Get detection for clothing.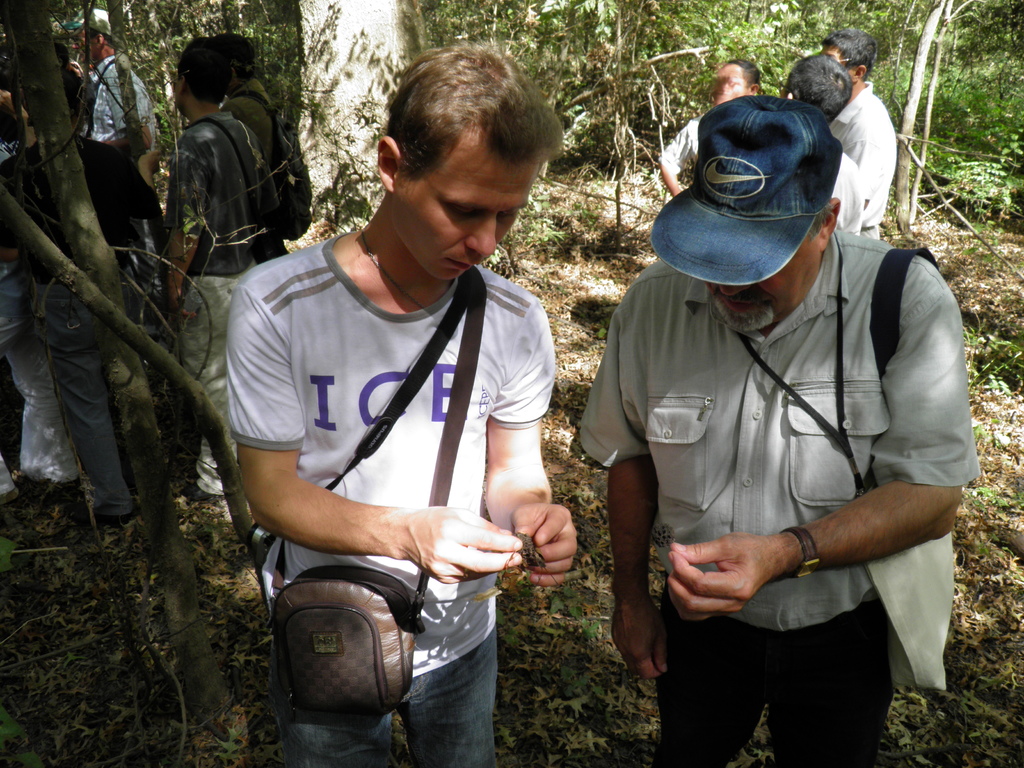
Detection: bbox(167, 111, 280, 496).
